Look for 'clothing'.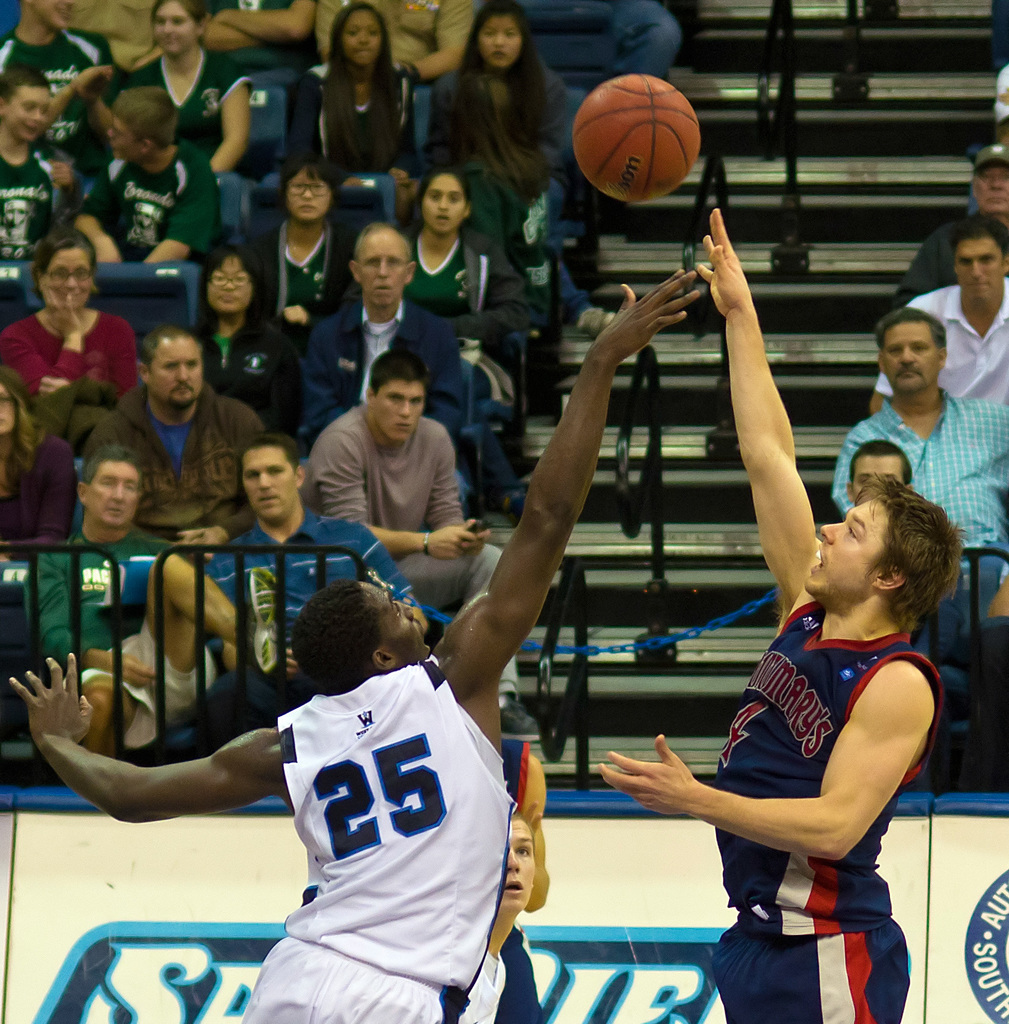
Found: x1=0 y1=22 x2=120 y2=124.
